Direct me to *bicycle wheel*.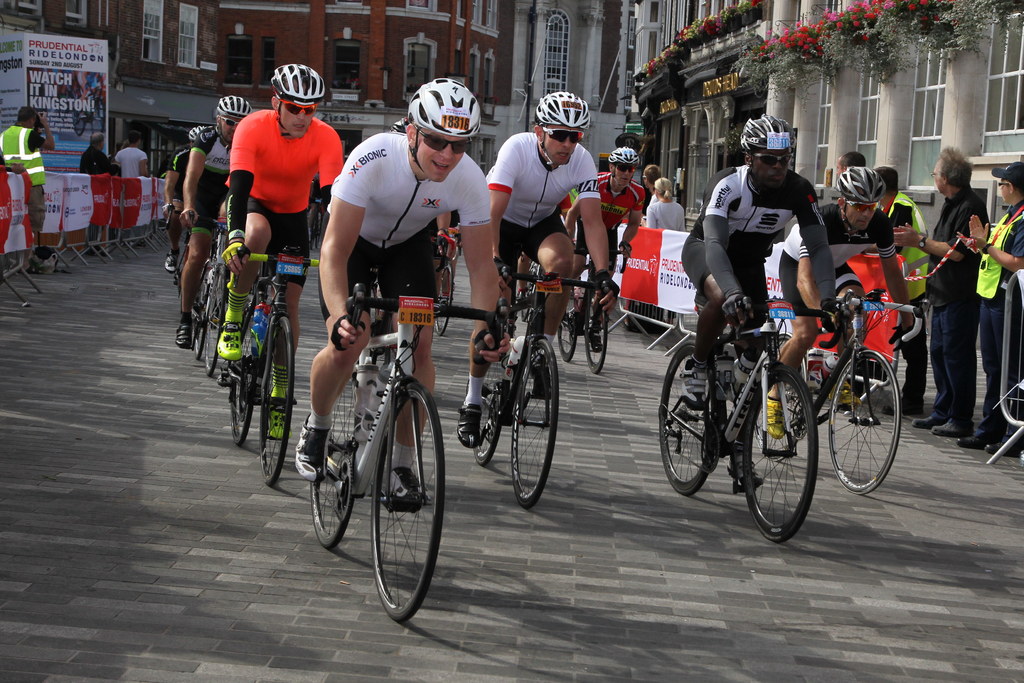
Direction: <bbox>660, 343, 718, 494</bbox>.
